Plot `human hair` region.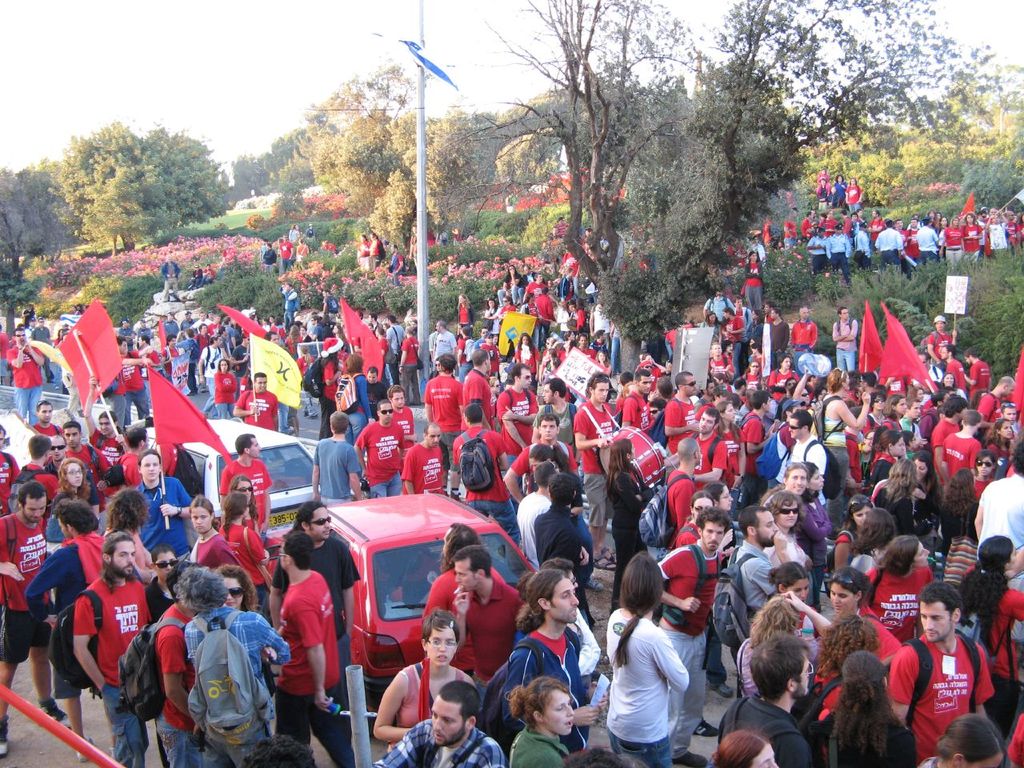
Plotted at rect(442, 522, 478, 570).
